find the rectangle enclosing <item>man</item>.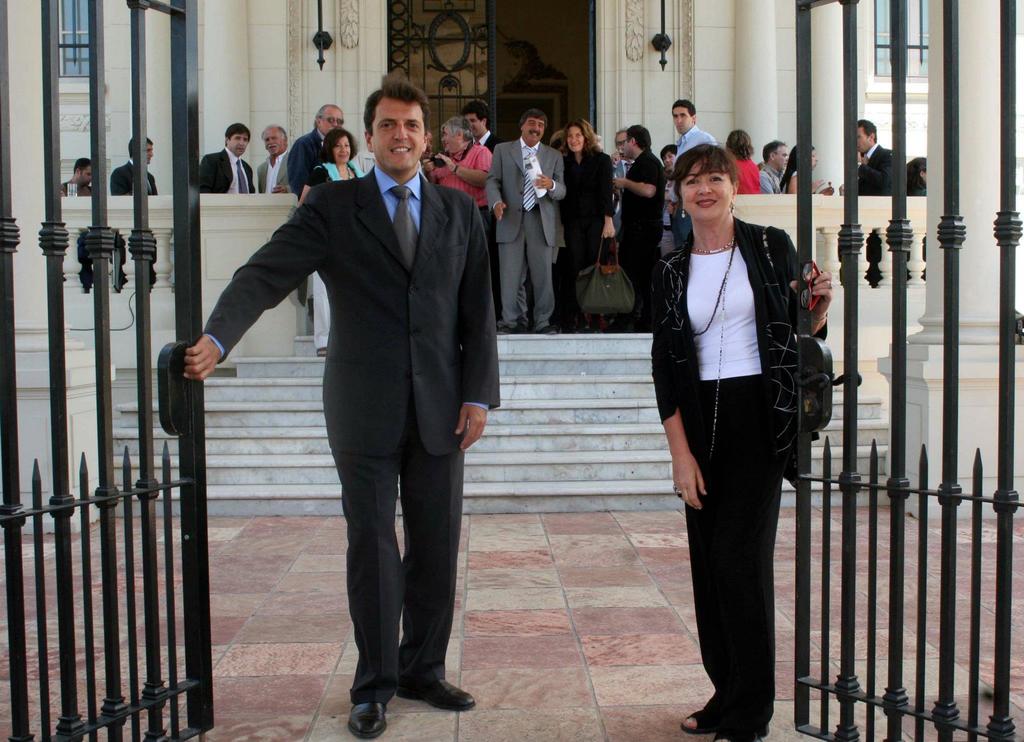
(108,138,160,197).
